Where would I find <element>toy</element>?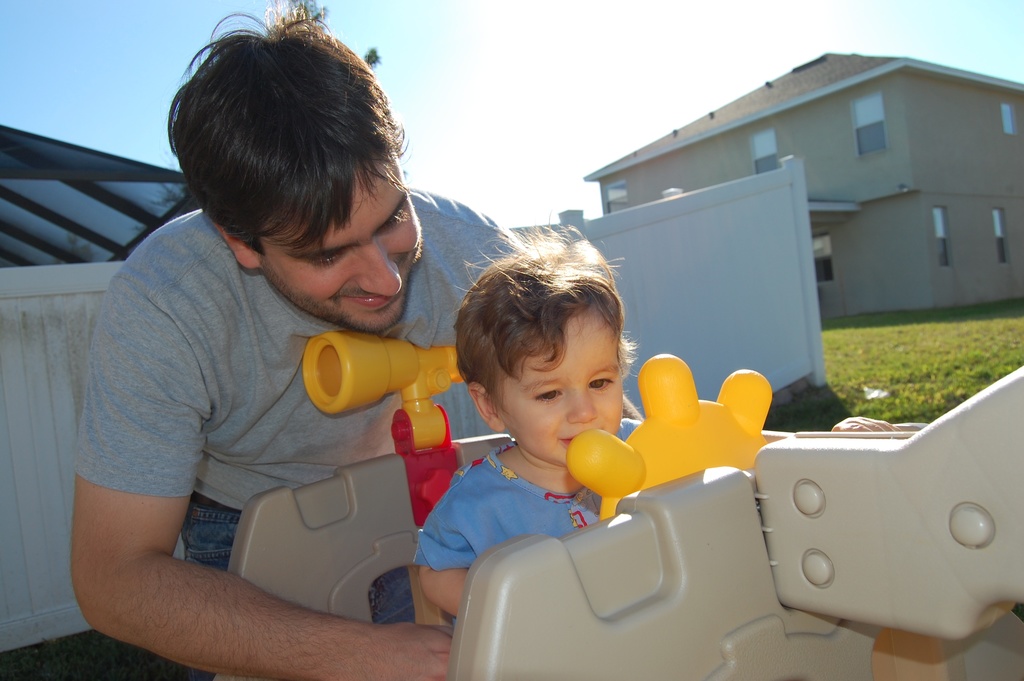
At 435/345/1023/680.
